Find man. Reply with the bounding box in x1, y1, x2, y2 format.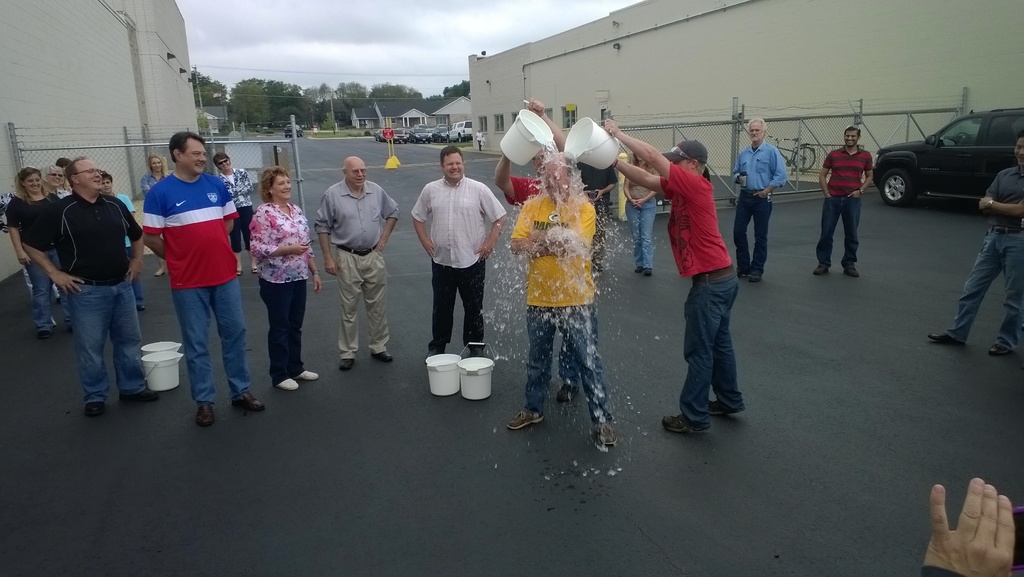
927, 134, 1023, 356.
